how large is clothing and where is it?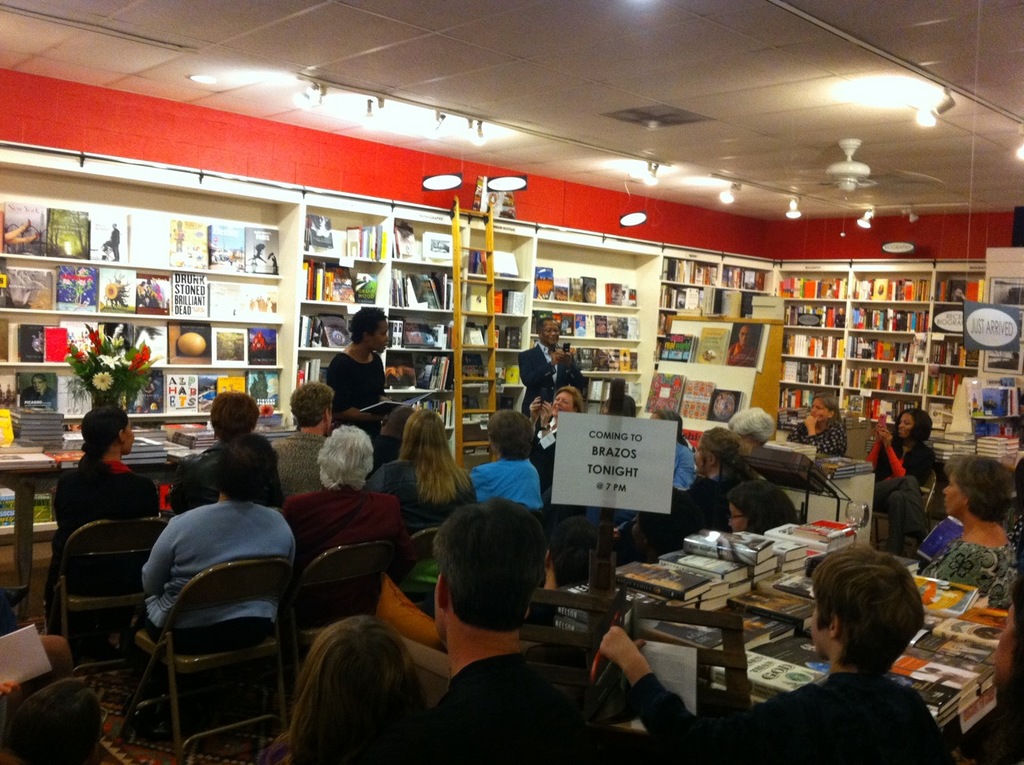
Bounding box: (x1=186, y1=428, x2=289, y2=474).
